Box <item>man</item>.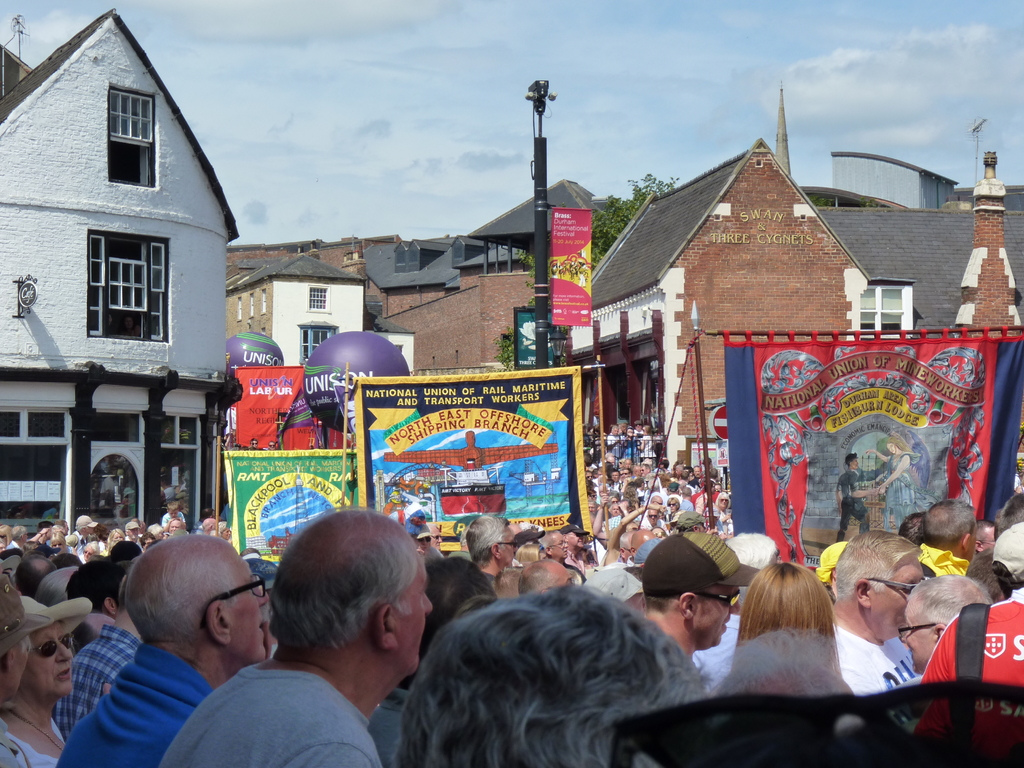
<region>543, 529, 563, 564</region>.
